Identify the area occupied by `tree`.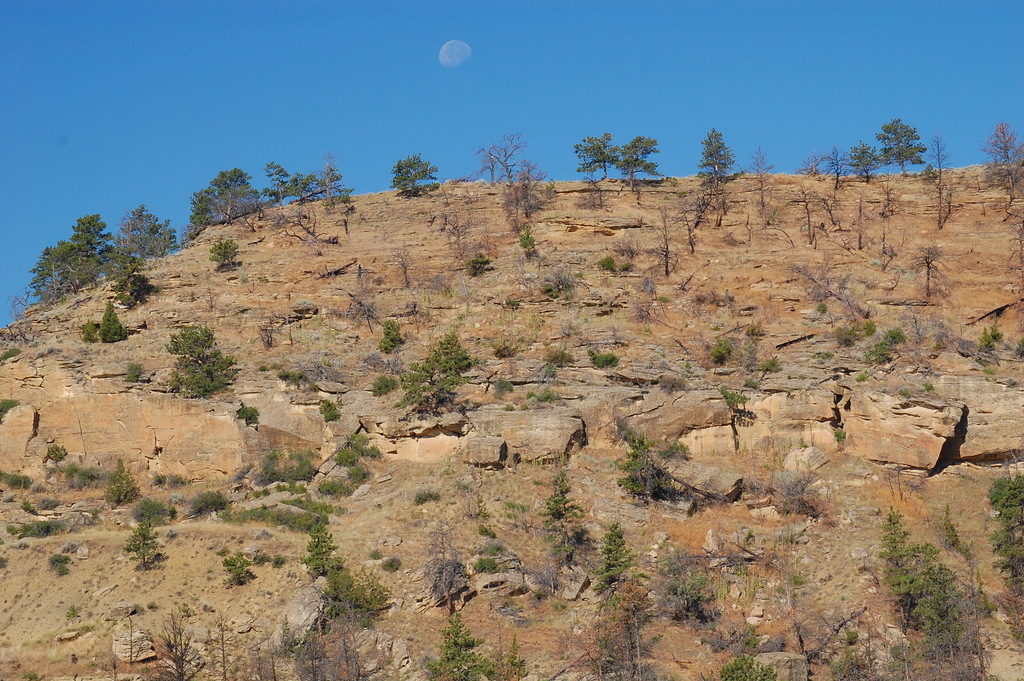
Area: <region>472, 127, 532, 181</region>.
